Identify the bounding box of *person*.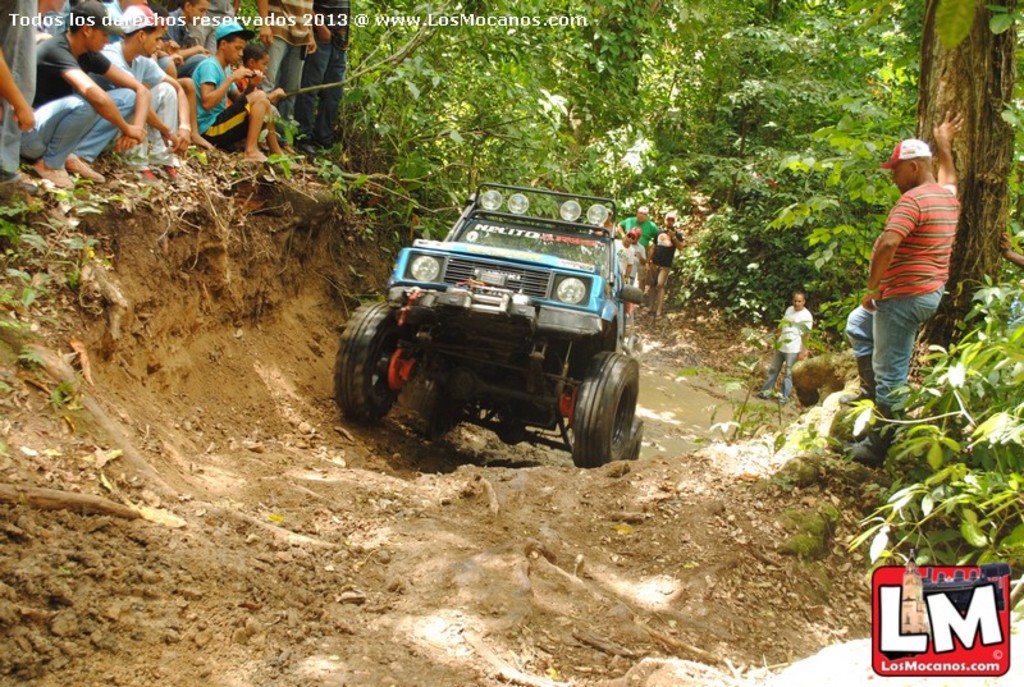
[310,3,344,154].
